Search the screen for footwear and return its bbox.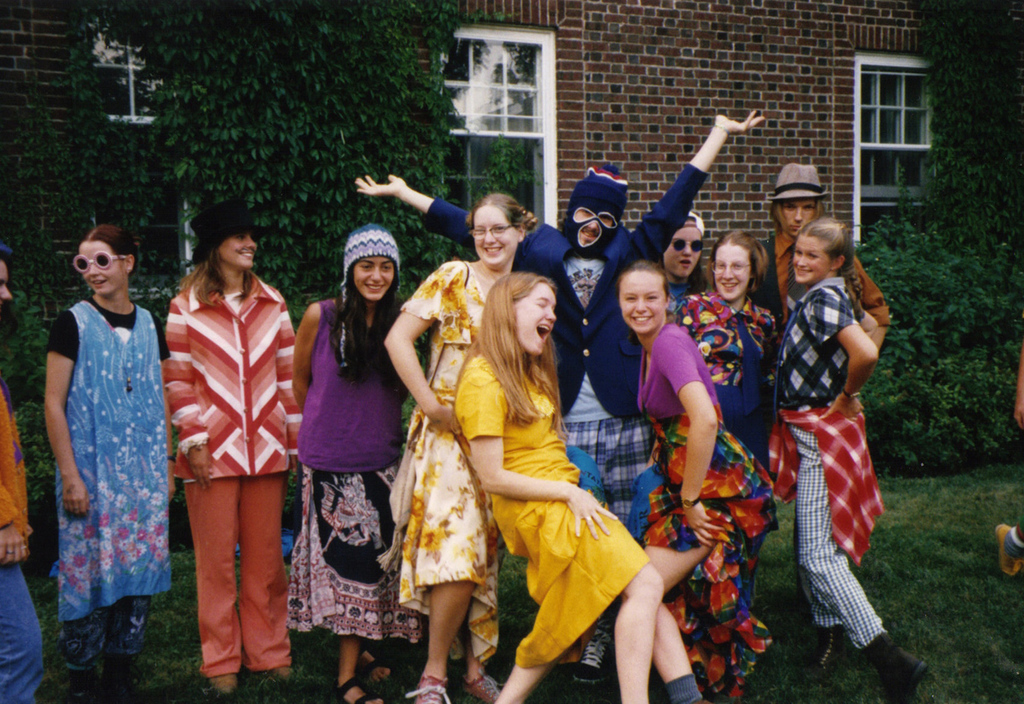
Found: [404, 673, 452, 703].
